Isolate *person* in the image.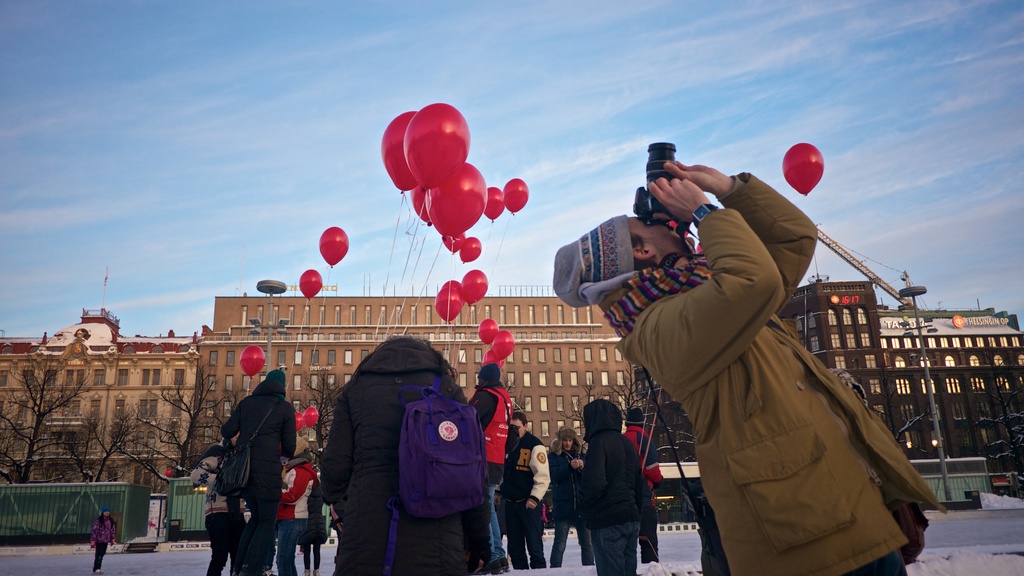
Isolated region: BBox(503, 413, 556, 572).
